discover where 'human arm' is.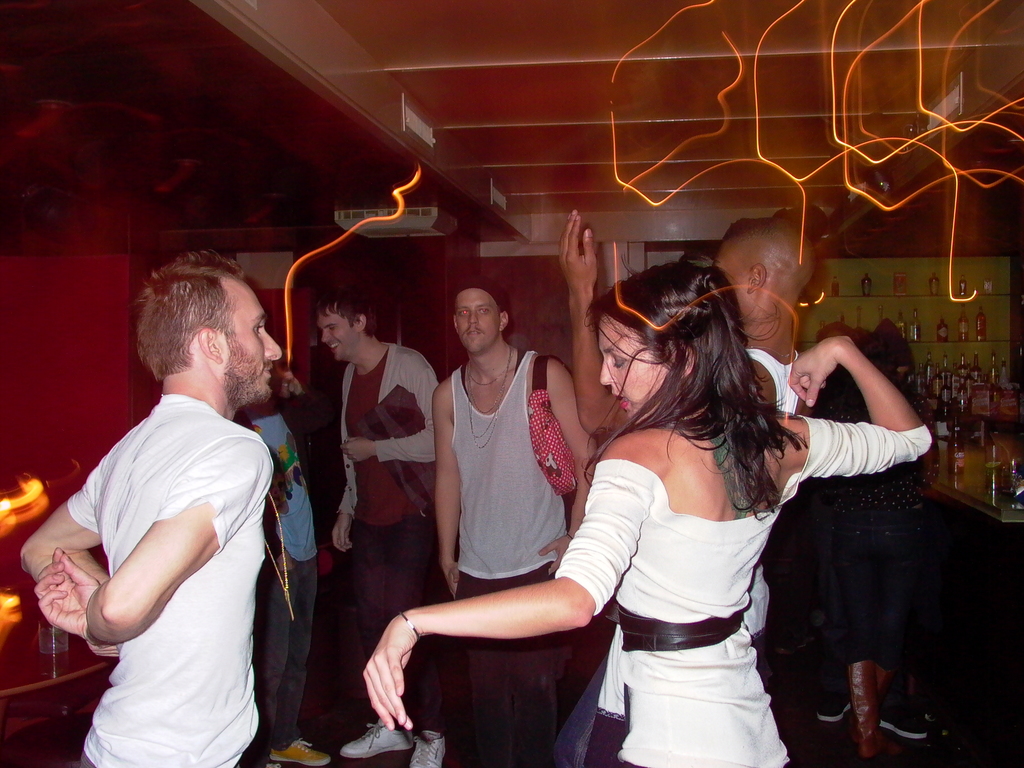
Discovered at {"left": 30, "top": 438, "right": 273, "bottom": 648}.
